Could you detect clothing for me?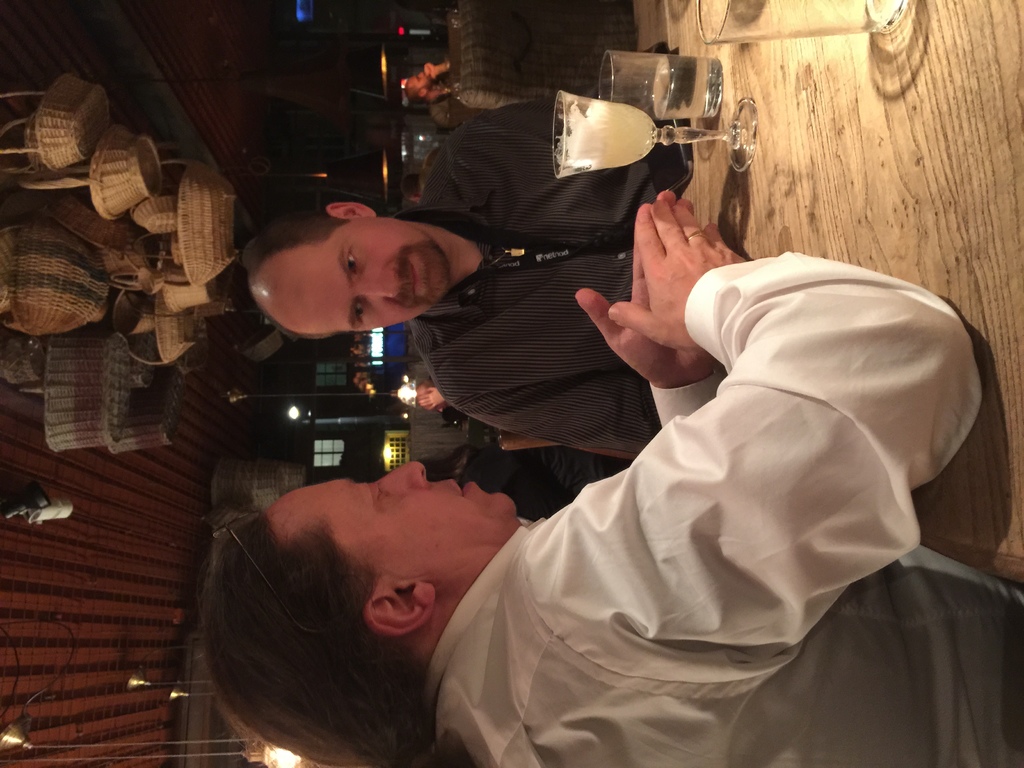
Detection result: (x1=451, y1=195, x2=973, y2=740).
